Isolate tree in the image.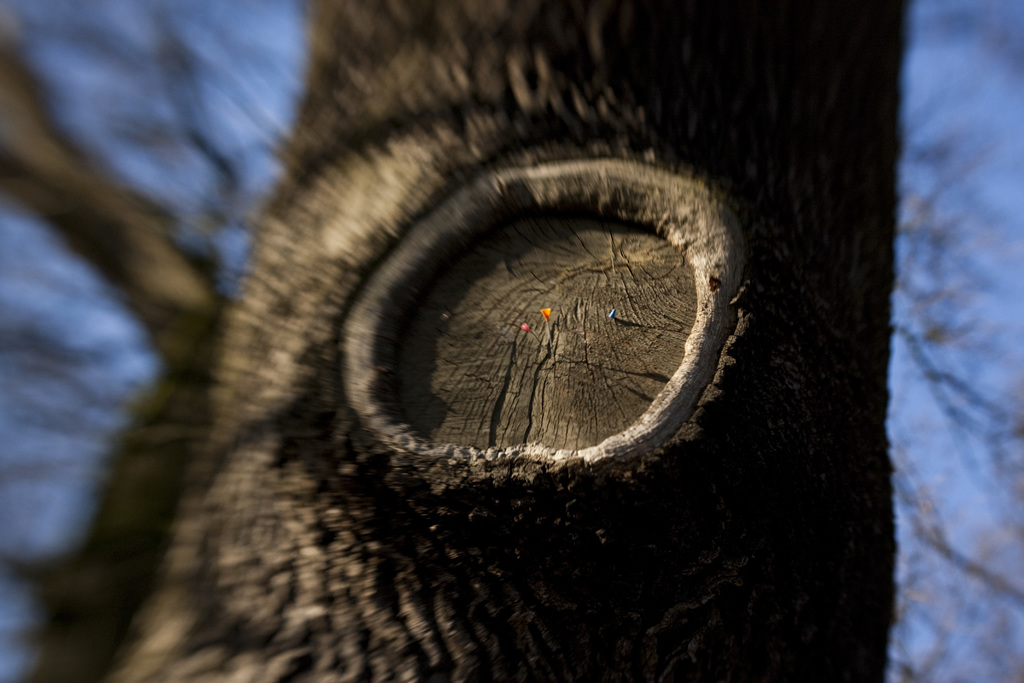
Isolated region: [x1=0, y1=0, x2=1023, y2=682].
